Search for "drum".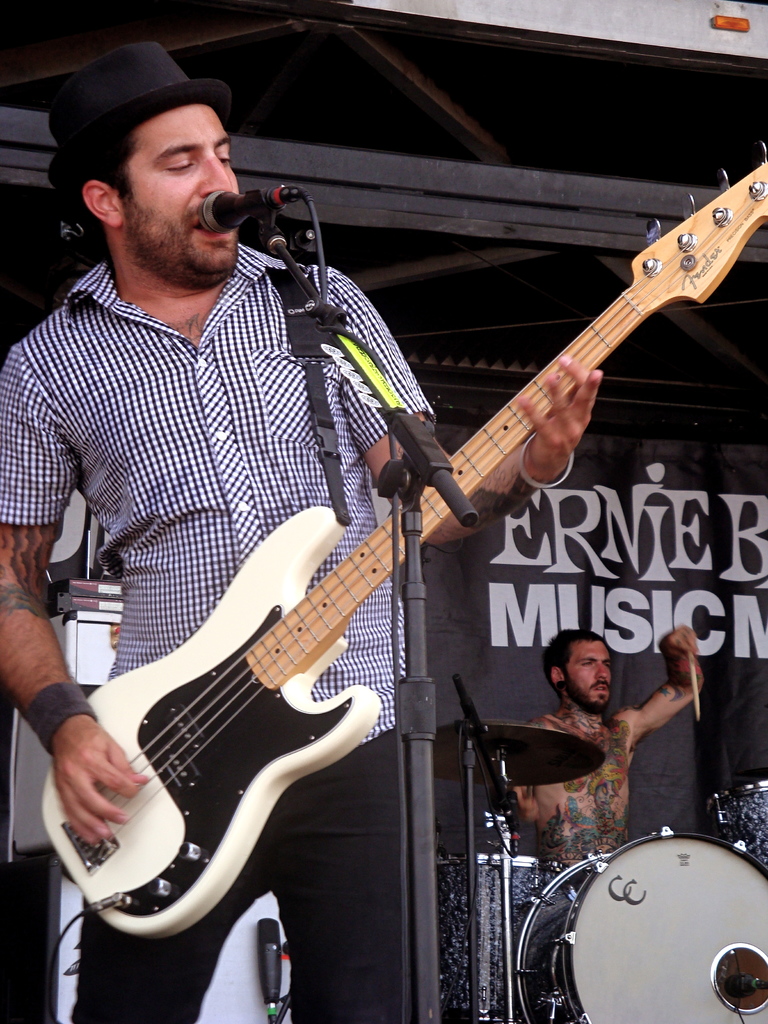
Found at [438, 851, 564, 1023].
